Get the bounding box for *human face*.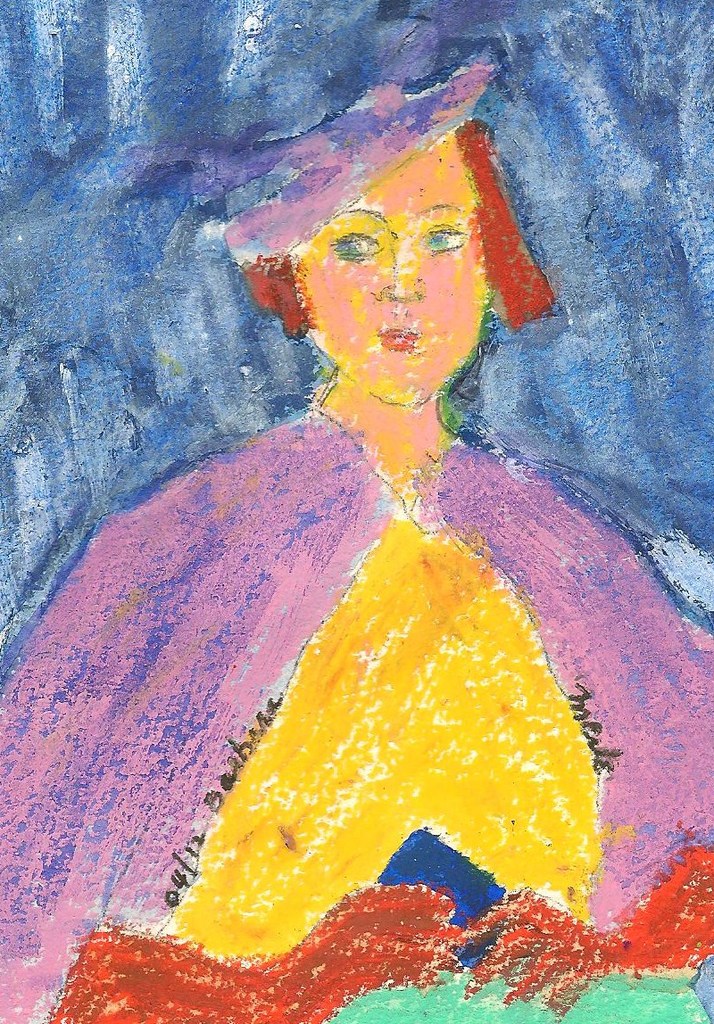
(293,136,494,405).
